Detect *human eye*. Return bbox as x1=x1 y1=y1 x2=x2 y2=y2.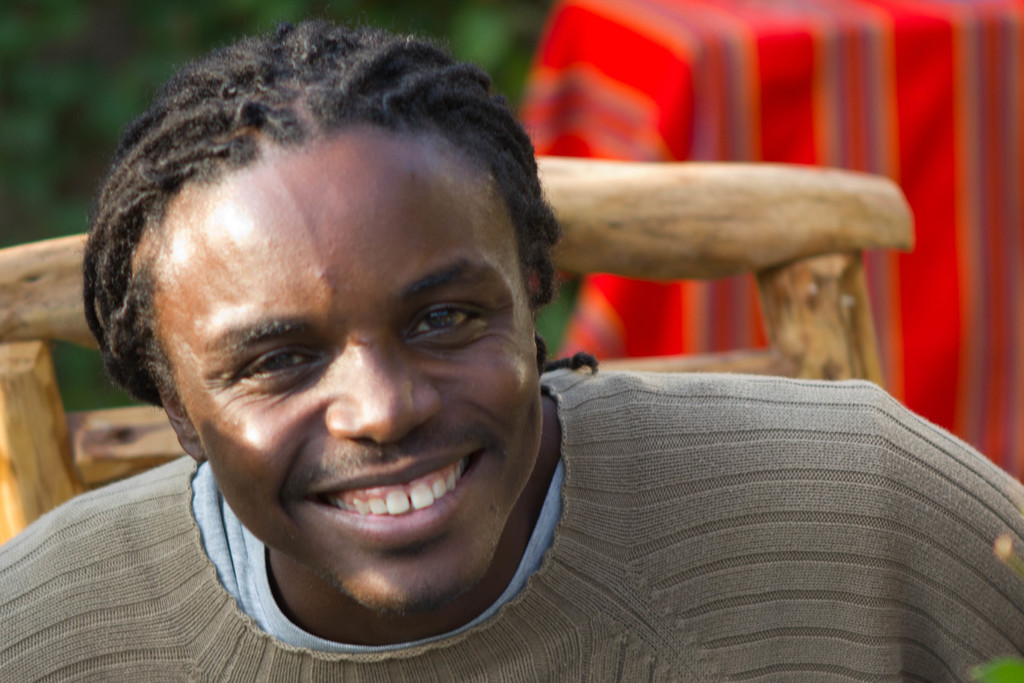
x1=403 y1=292 x2=495 y2=347.
